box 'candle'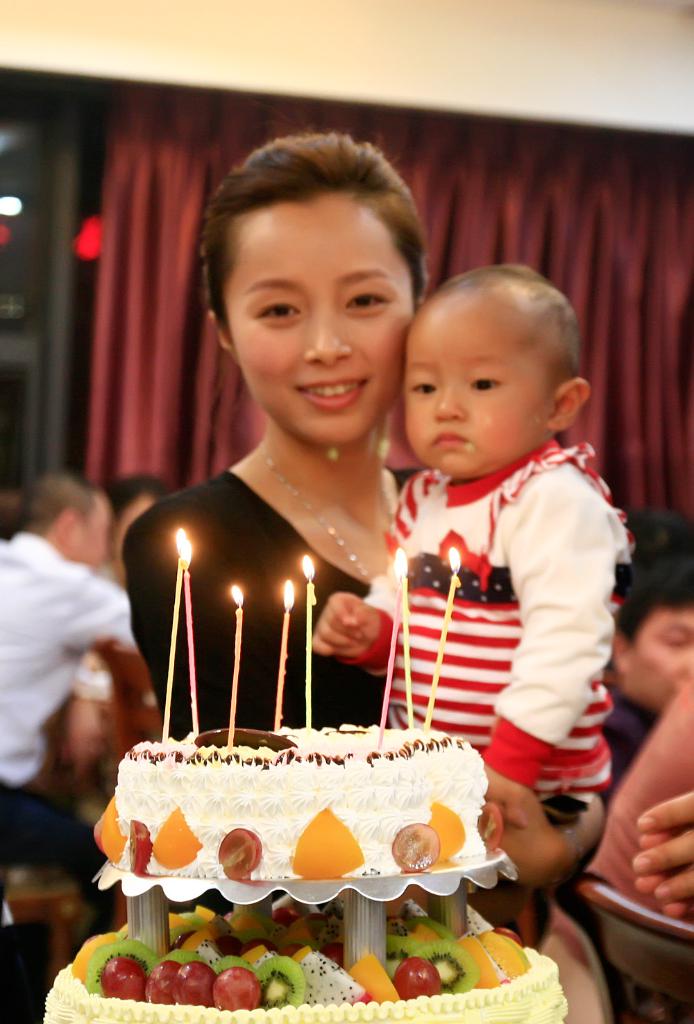
(x1=160, y1=521, x2=180, y2=738)
